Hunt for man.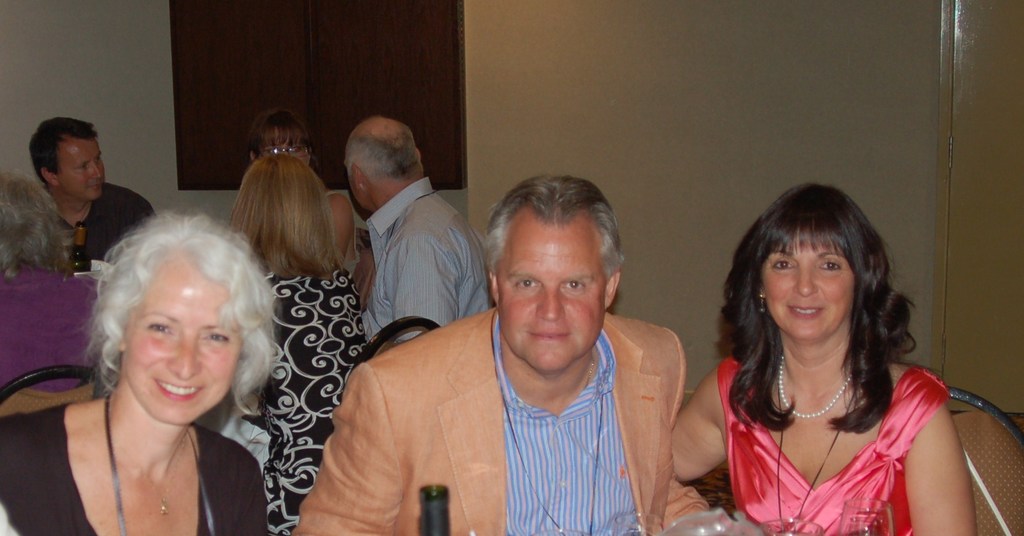
Hunted down at bbox=[324, 174, 707, 526].
